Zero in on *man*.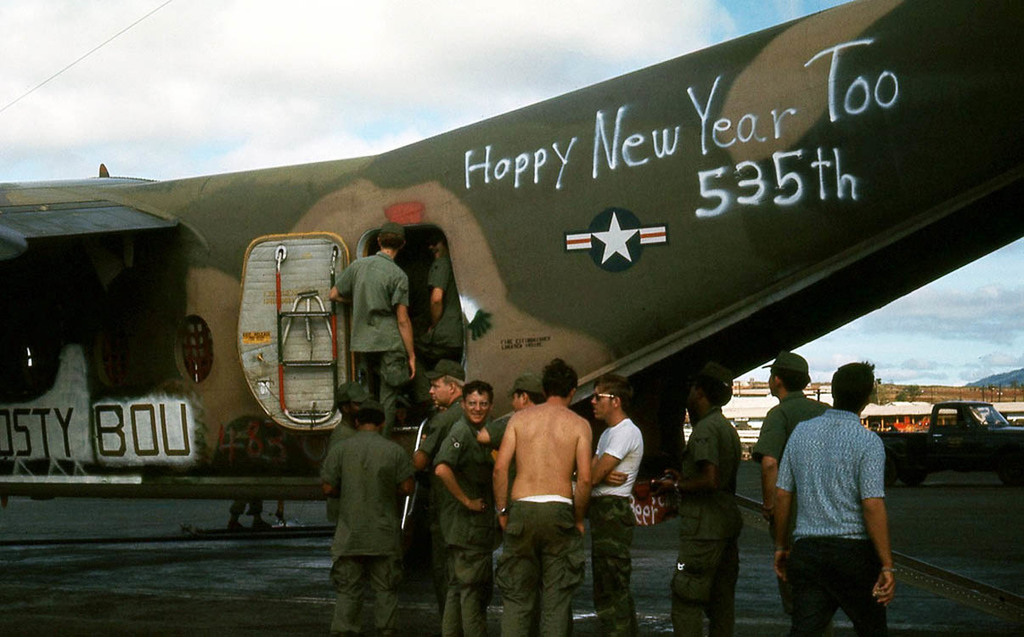
Zeroed in: select_region(333, 227, 430, 406).
